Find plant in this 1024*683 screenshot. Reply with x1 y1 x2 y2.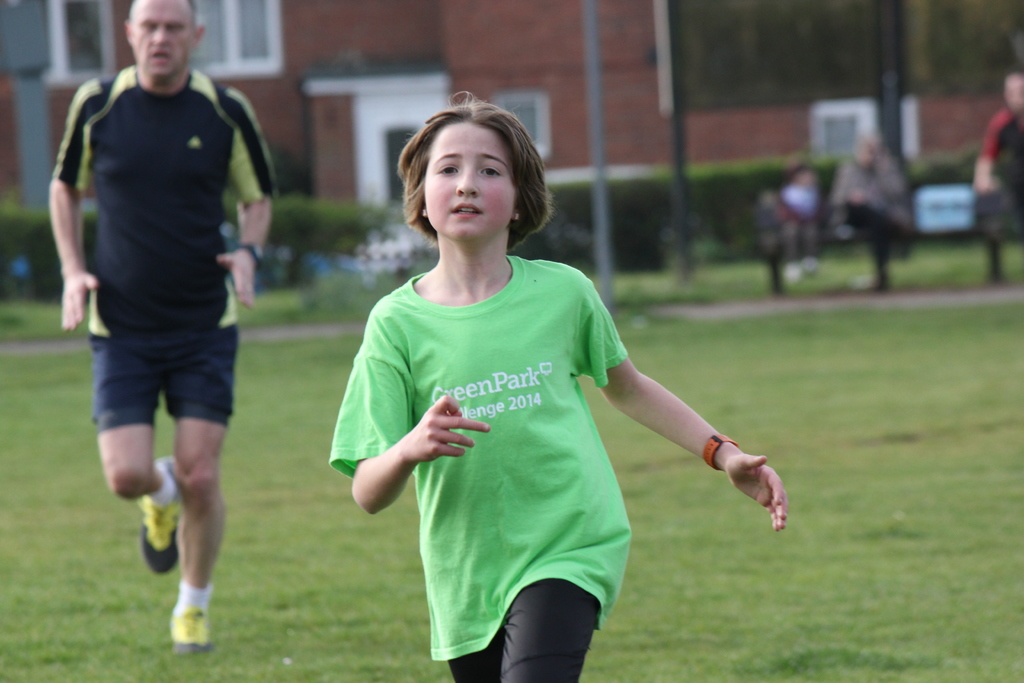
0 195 98 298.
